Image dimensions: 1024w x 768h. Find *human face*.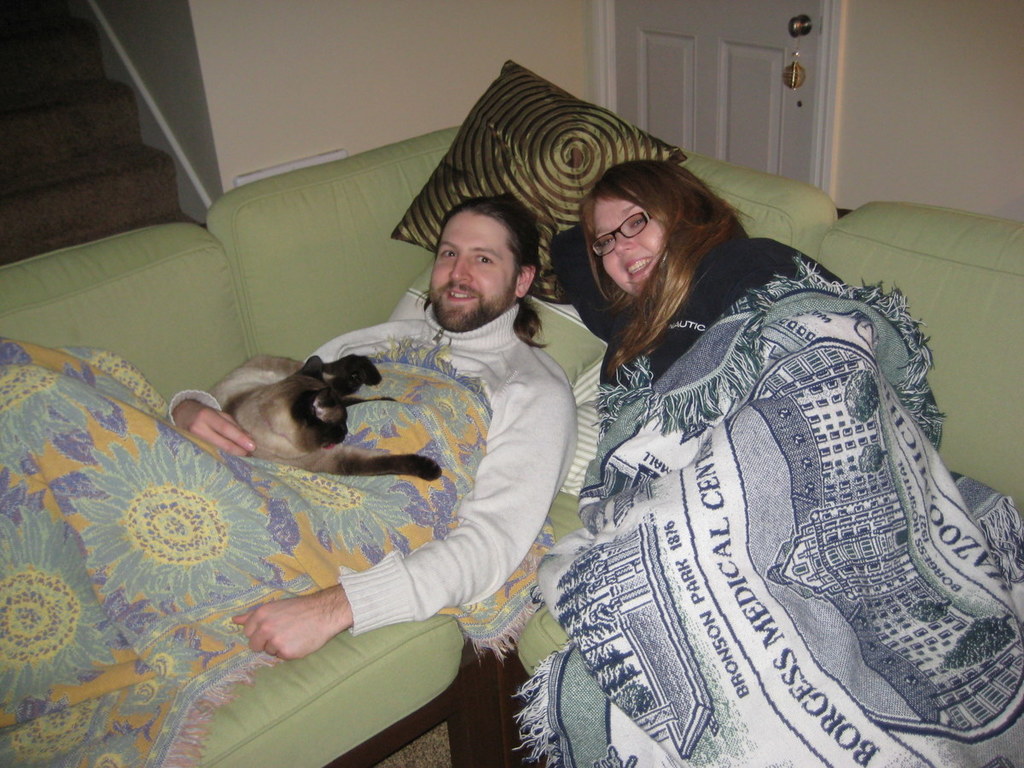
box=[594, 195, 665, 290].
